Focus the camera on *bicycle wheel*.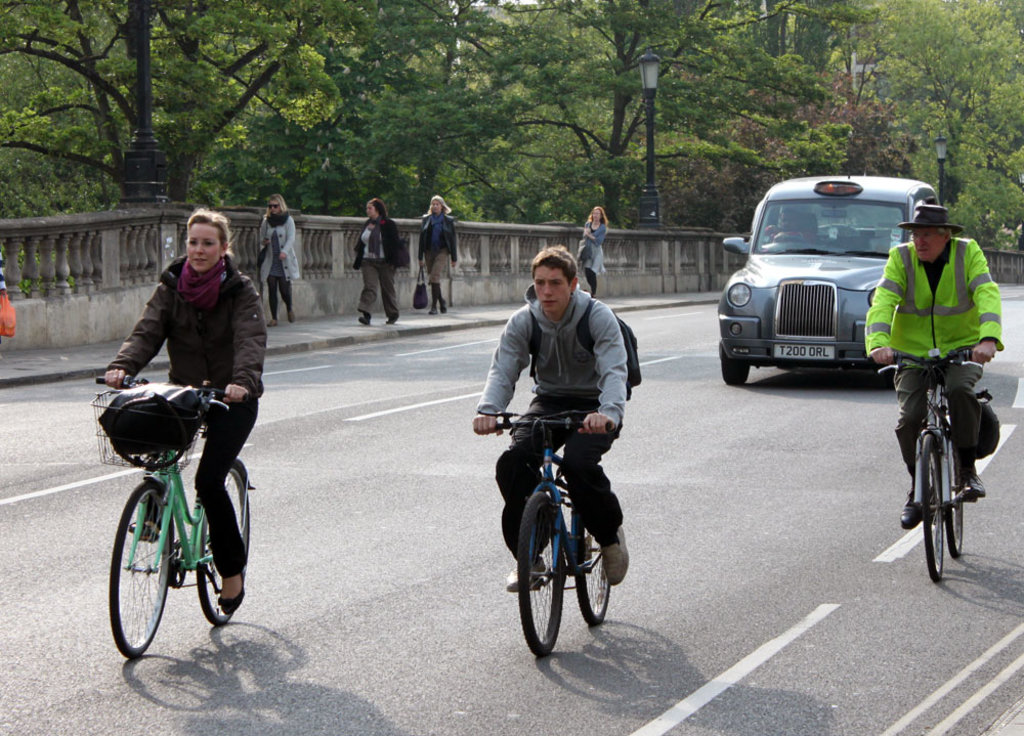
Focus region: [x1=198, y1=468, x2=252, y2=623].
